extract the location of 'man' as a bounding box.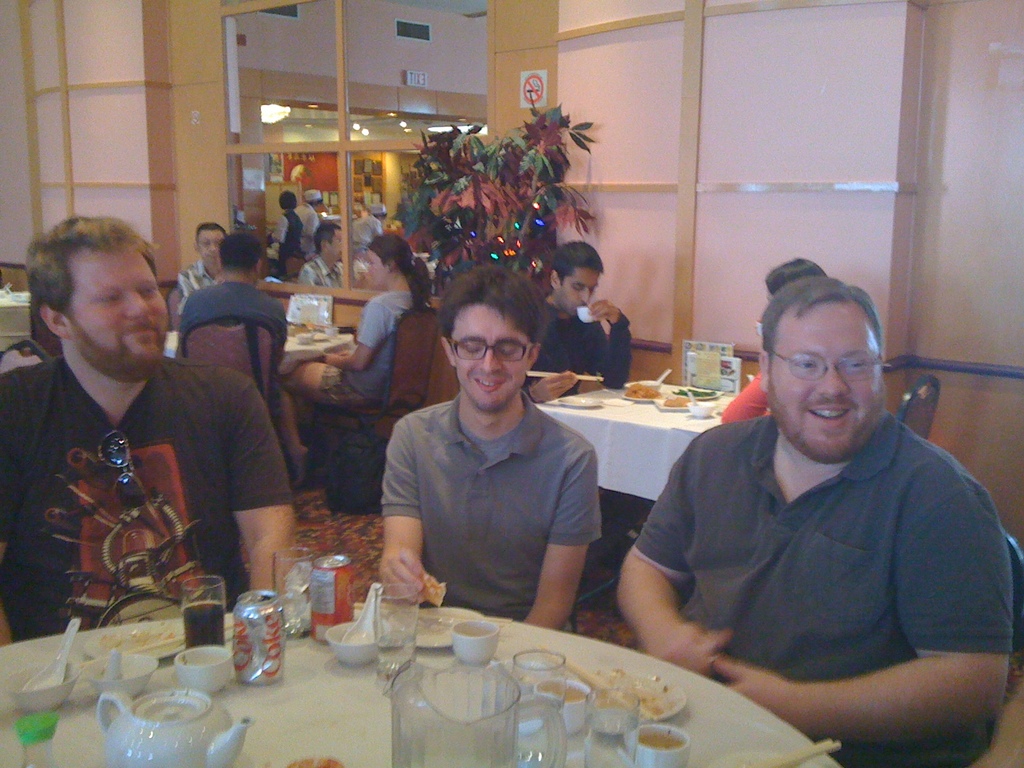
<region>346, 276, 636, 648</region>.
